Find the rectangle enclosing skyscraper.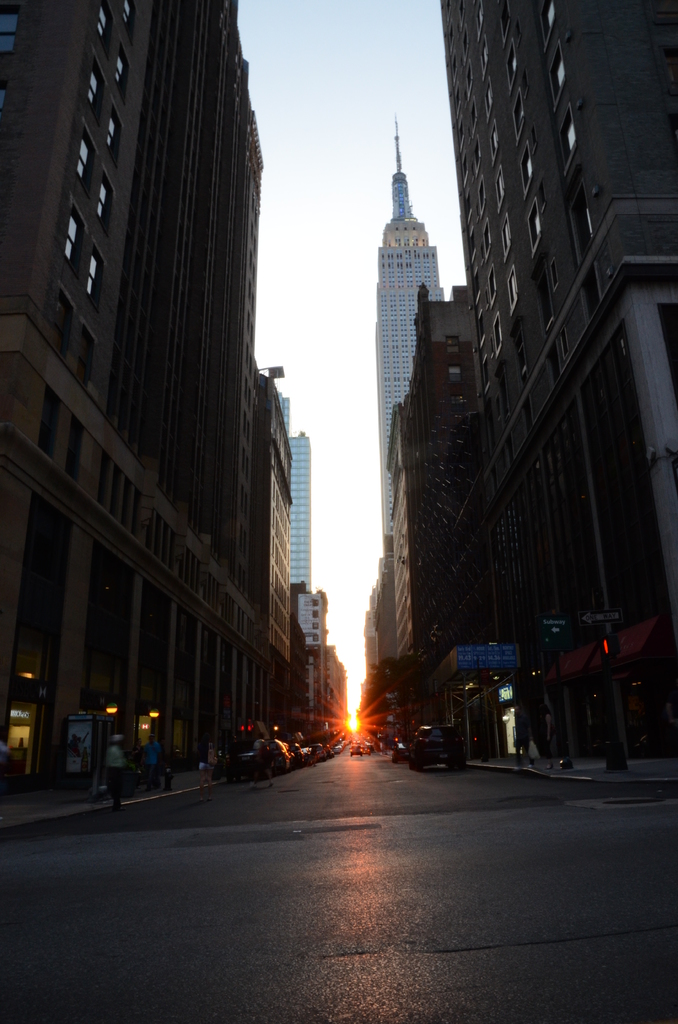
x1=275 y1=387 x2=321 y2=602.
